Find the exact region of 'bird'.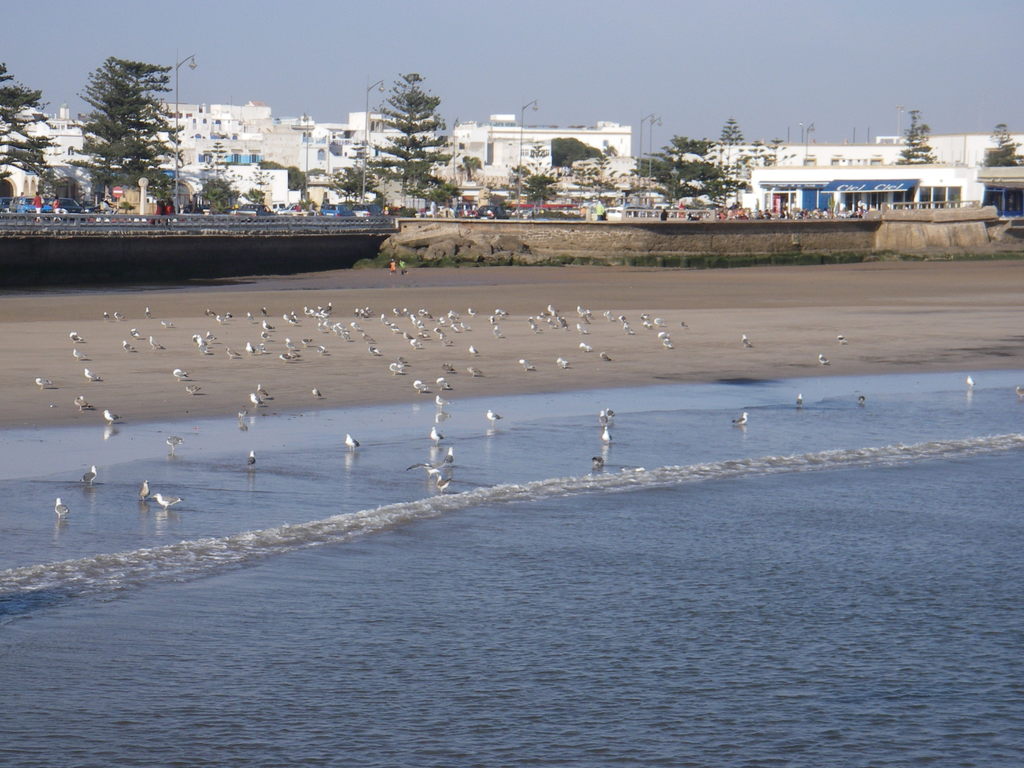
Exact region: [679,318,692,330].
